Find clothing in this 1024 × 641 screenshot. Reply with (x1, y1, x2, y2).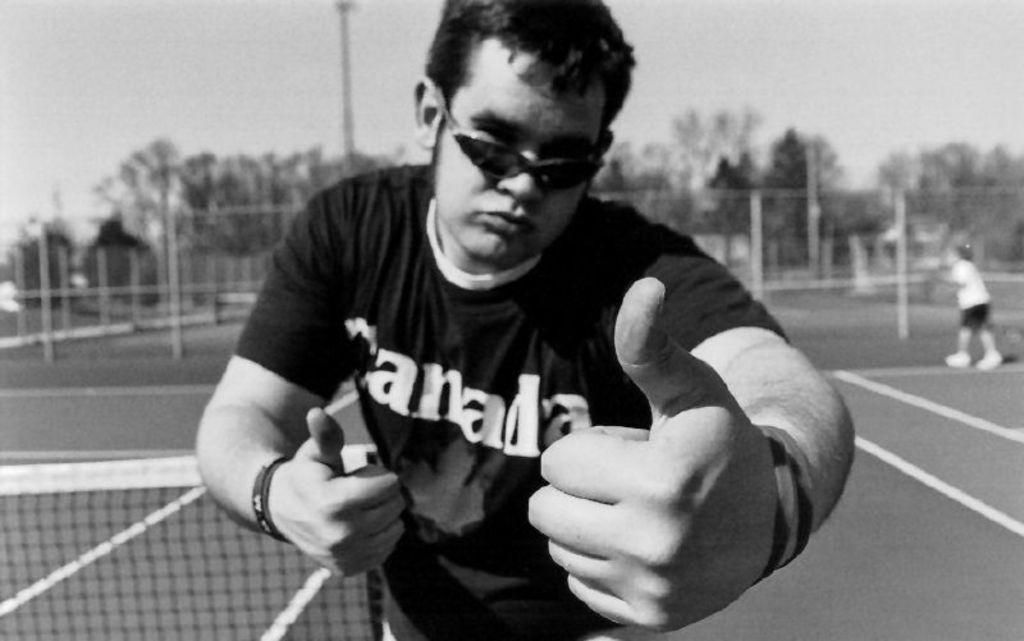
(954, 265, 991, 330).
